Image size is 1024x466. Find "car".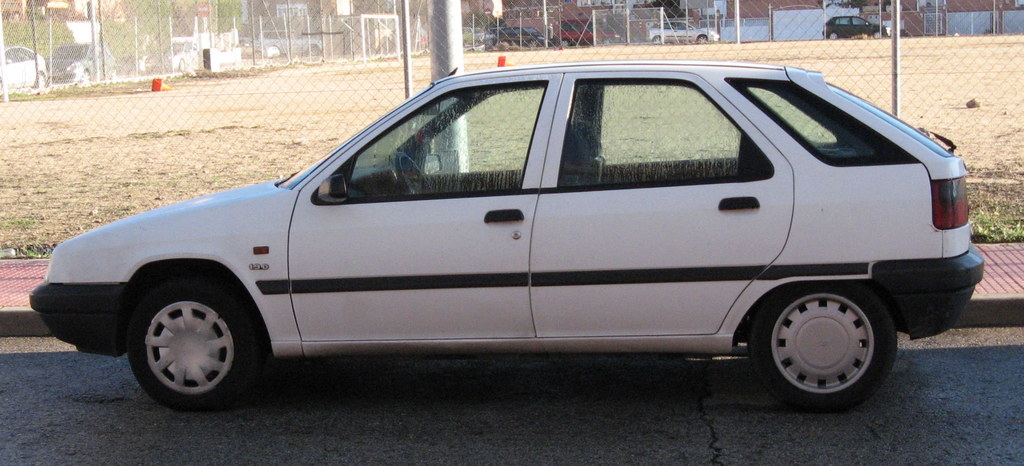
rect(493, 28, 547, 46).
